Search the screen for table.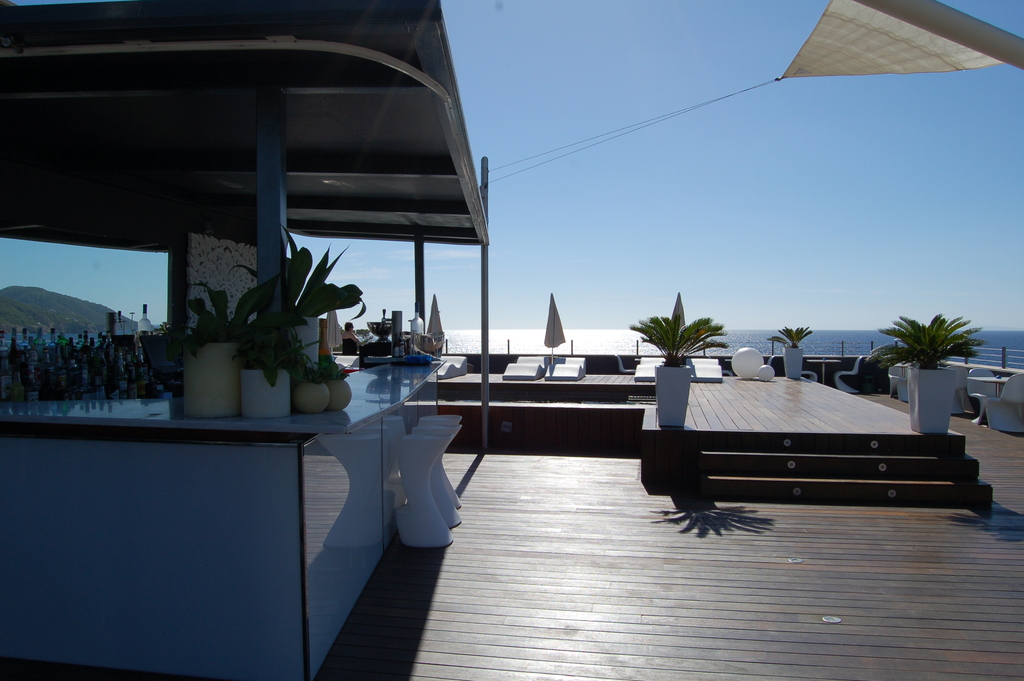
Found at {"x1": 969, "y1": 384, "x2": 993, "y2": 423}.
